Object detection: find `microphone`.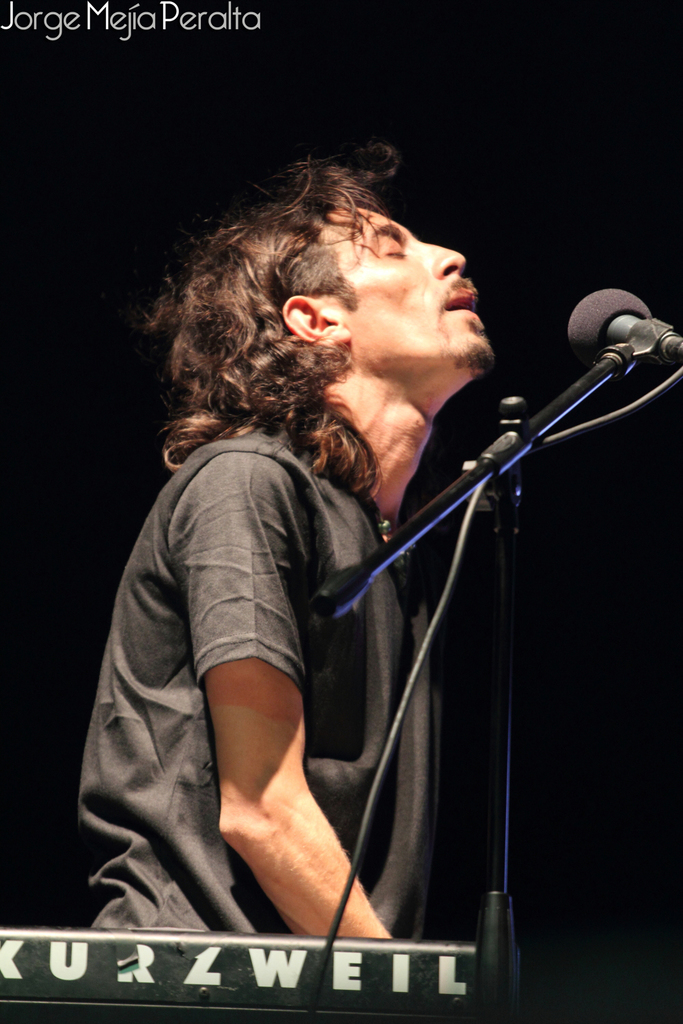
[x1=559, y1=285, x2=673, y2=376].
